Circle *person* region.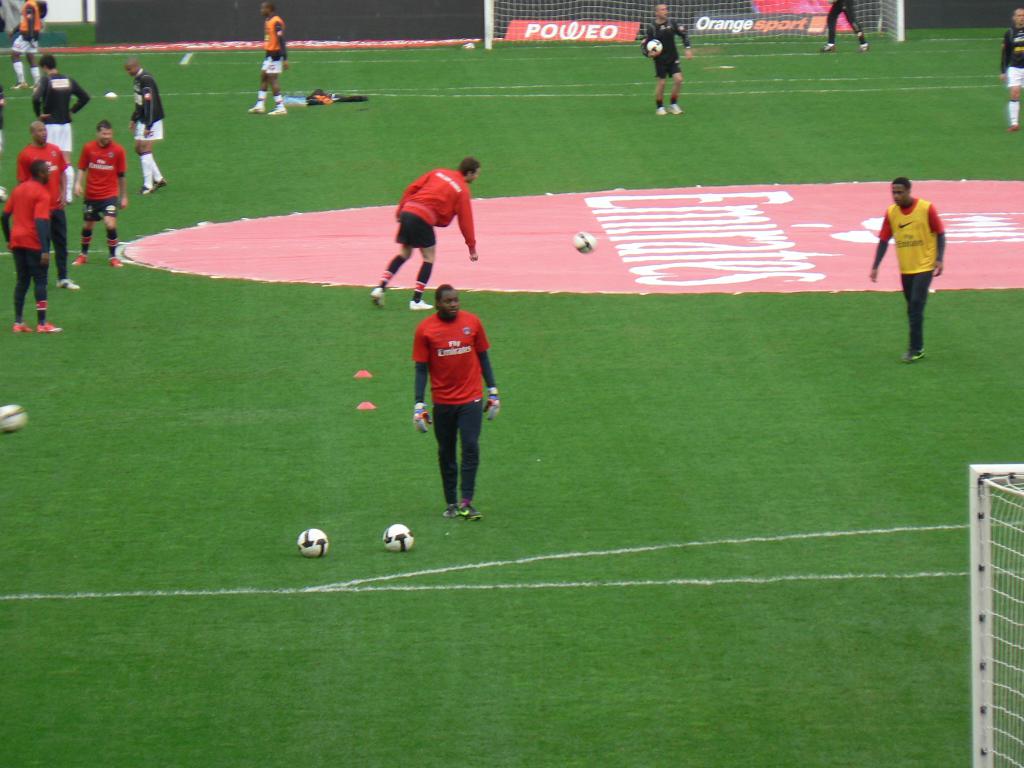
Region: box(414, 283, 501, 521).
